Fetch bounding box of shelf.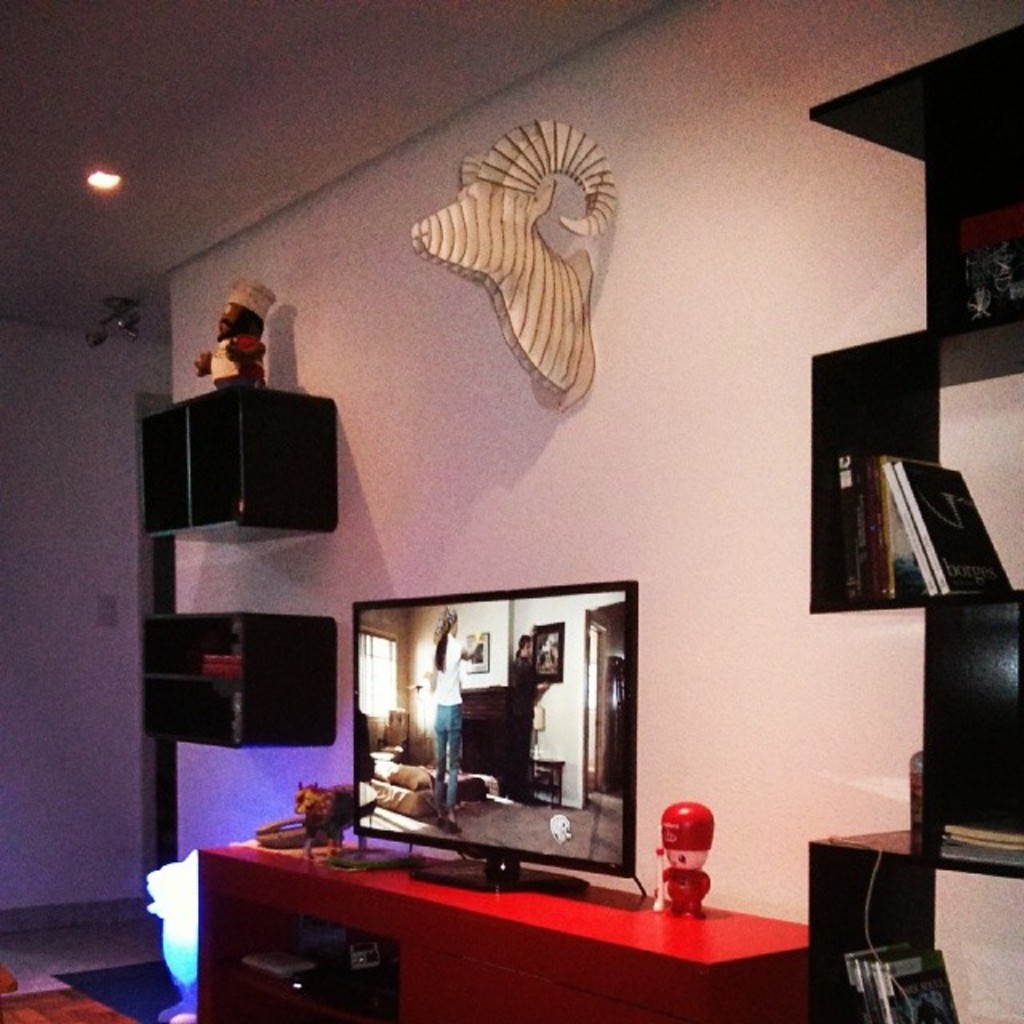
Bbox: [left=120, top=595, right=336, bottom=765].
